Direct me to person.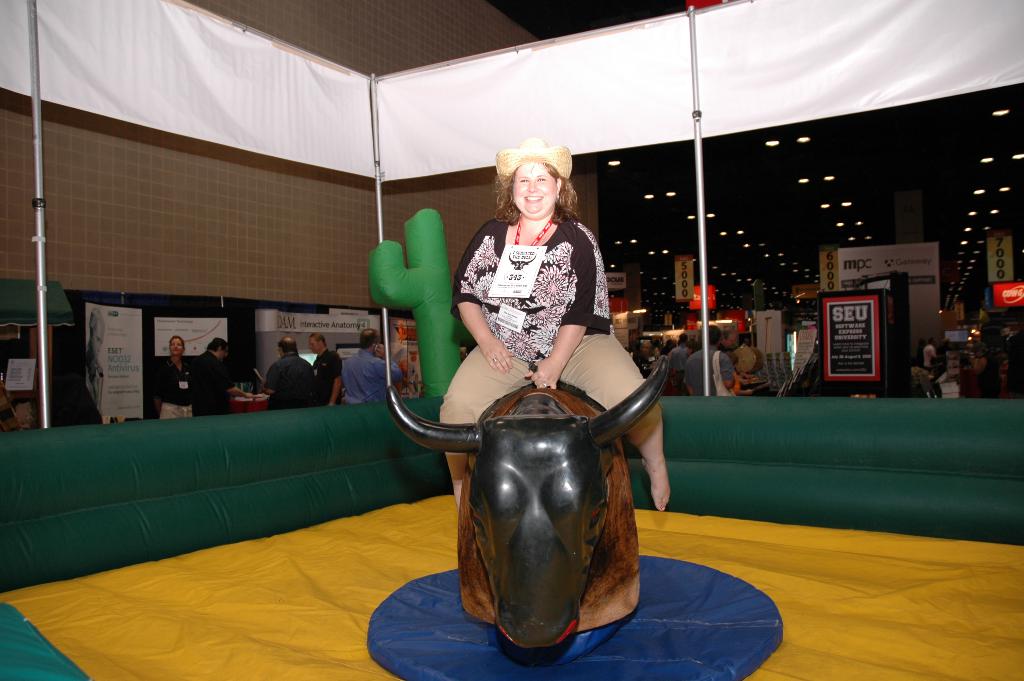
Direction: [341, 328, 404, 403].
